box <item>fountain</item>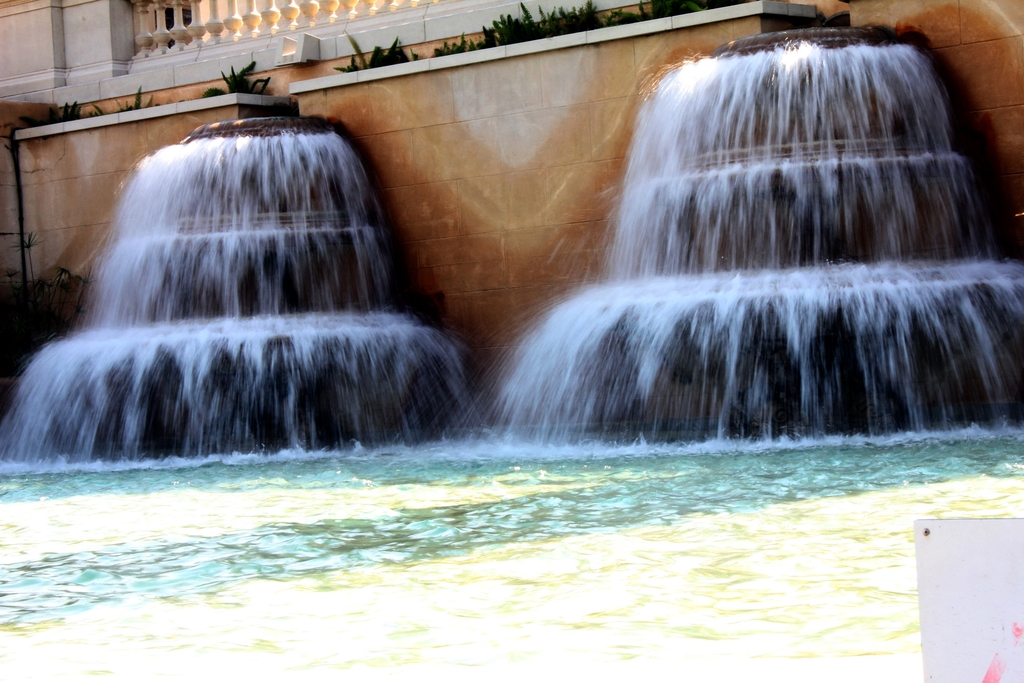
[left=450, top=15, right=1023, bottom=459]
